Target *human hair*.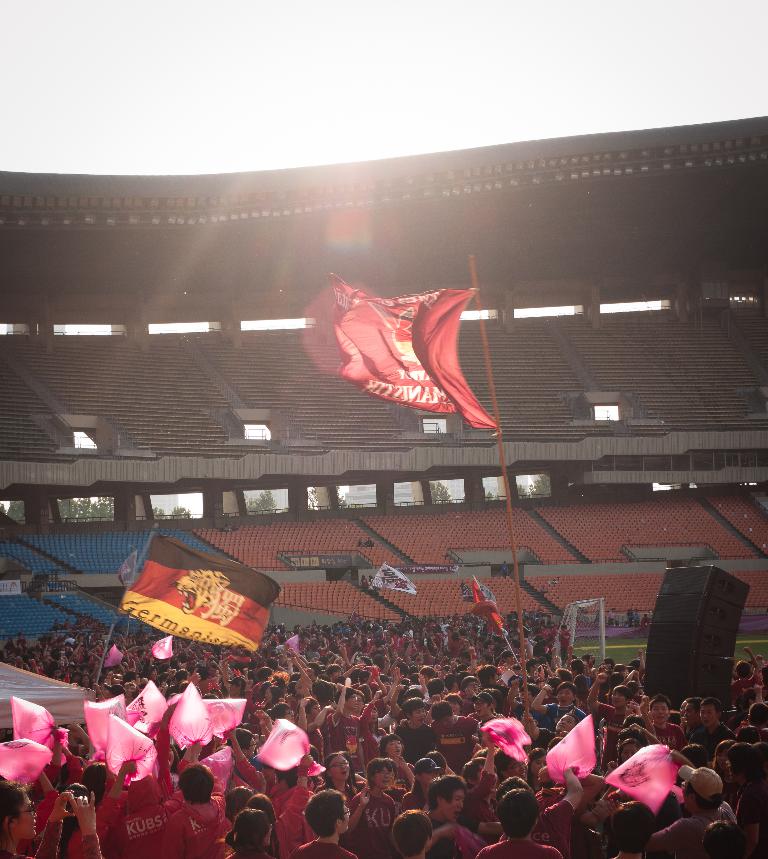
Target region: detection(610, 799, 656, 855).
